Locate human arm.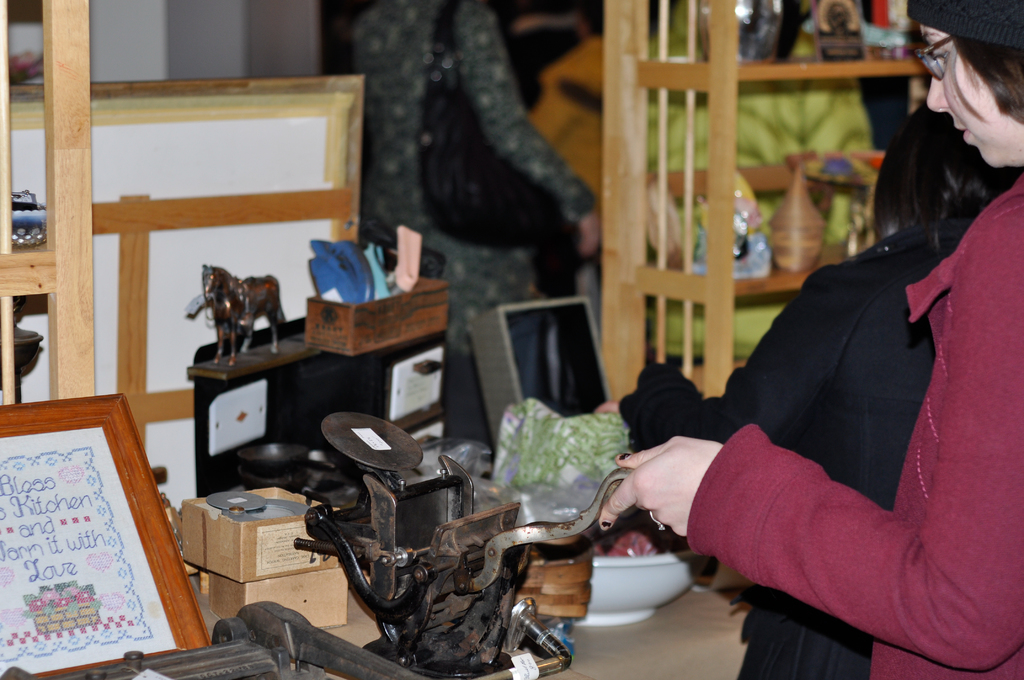
Bounding box: x1=601, y1=349, x2=982, y2=661.
